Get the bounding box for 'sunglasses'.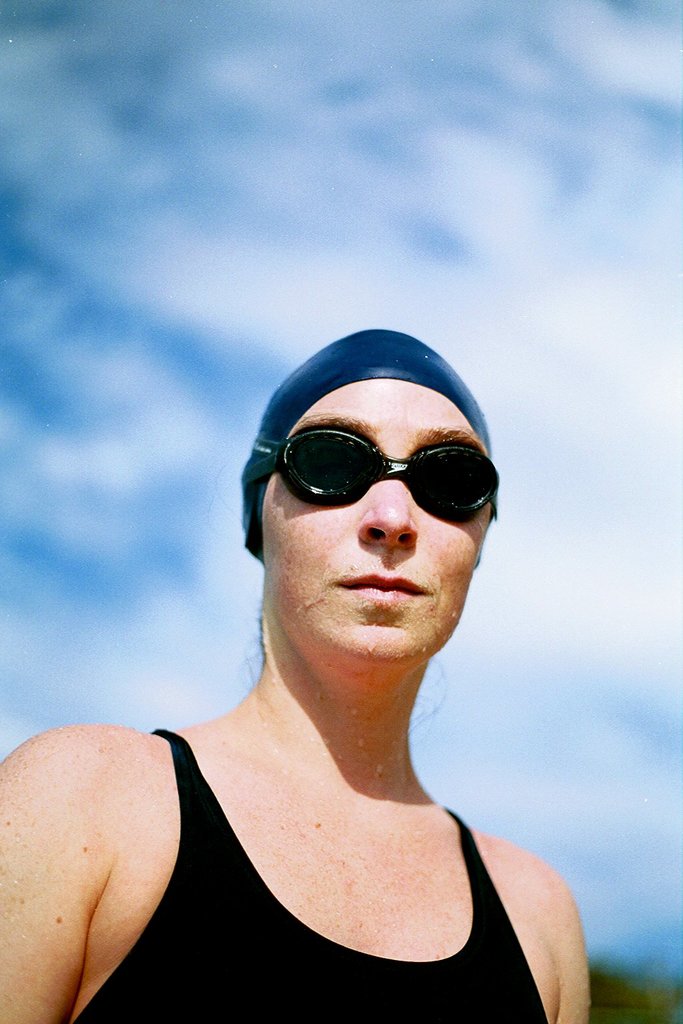
x1=260 y1=433 x2=502 y2=530.
